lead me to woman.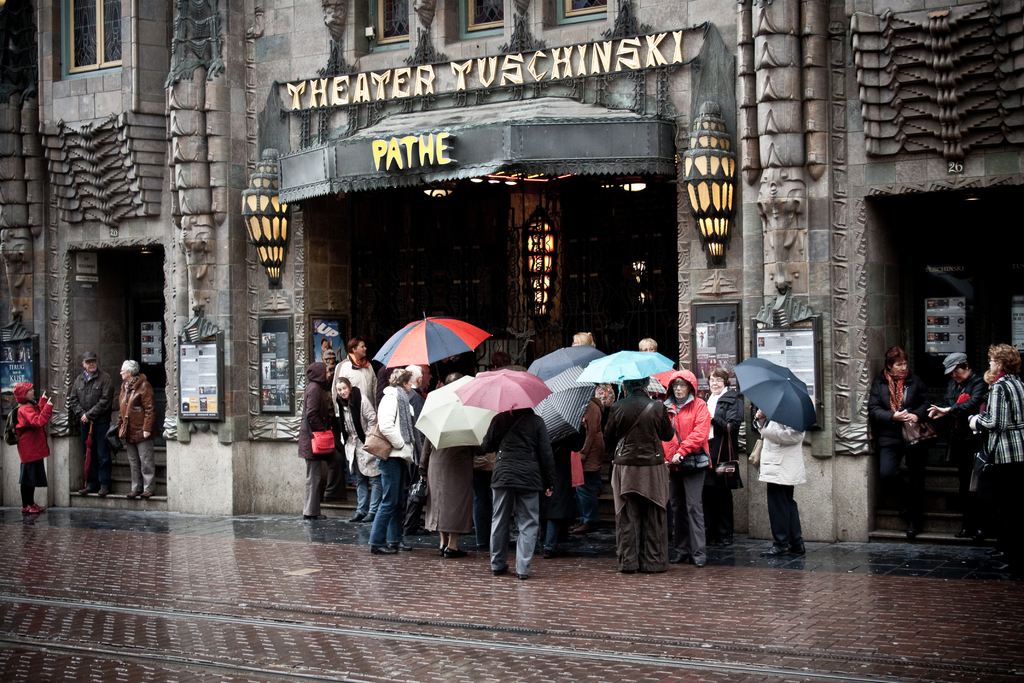
Lead to (366, 365, 419, 555).
